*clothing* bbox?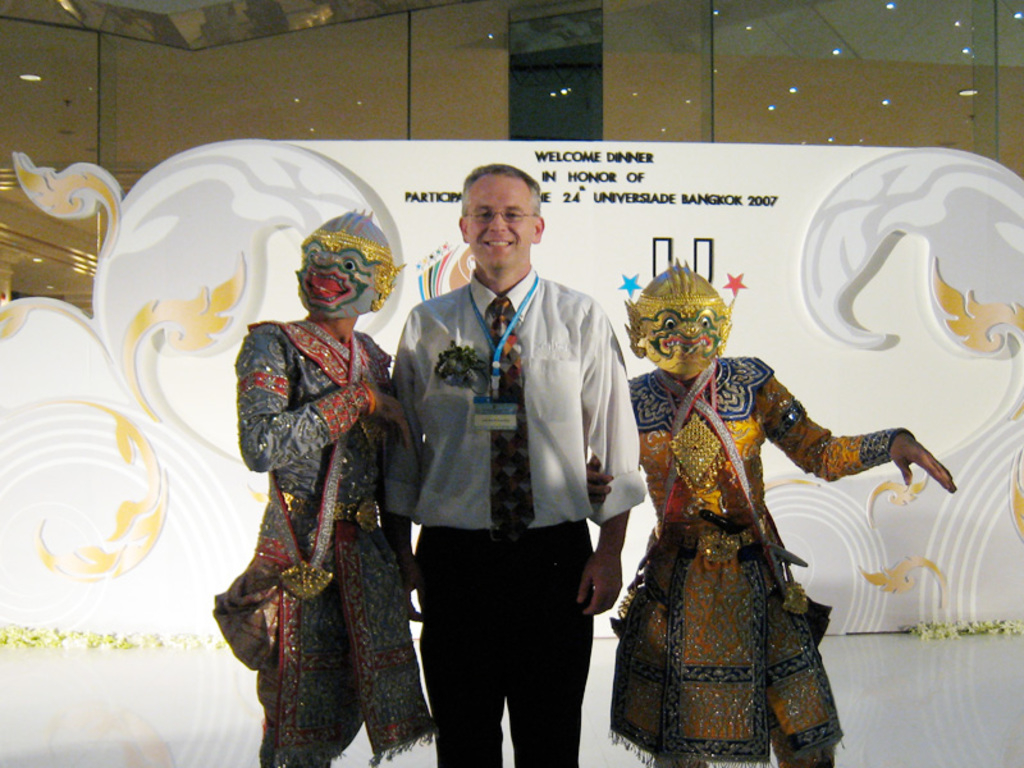
[x1=596, y1=320, x2=887, y2=756]
